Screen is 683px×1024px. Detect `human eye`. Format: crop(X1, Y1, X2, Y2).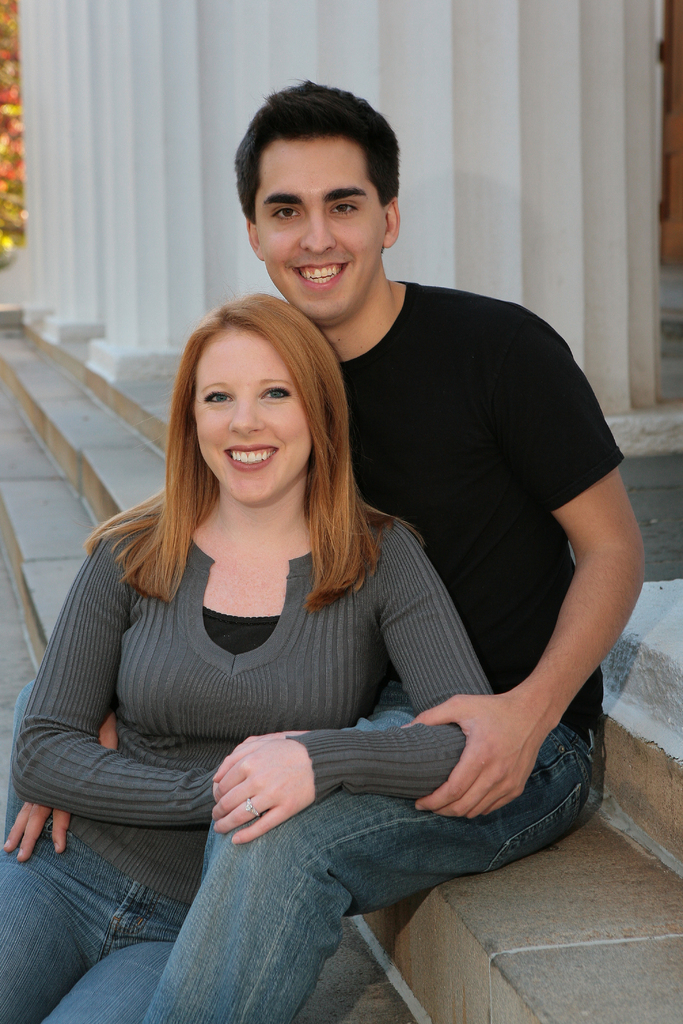
crop(269, 206, 304, 222).
